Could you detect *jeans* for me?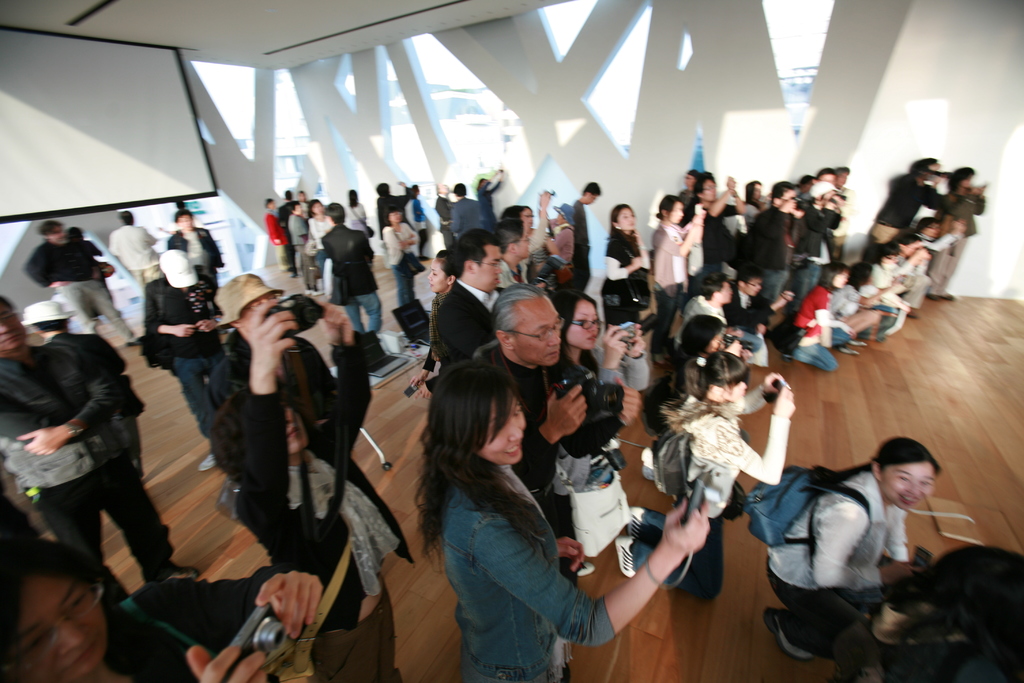
Detection result: bbox=(792, 325, 847, 371).
